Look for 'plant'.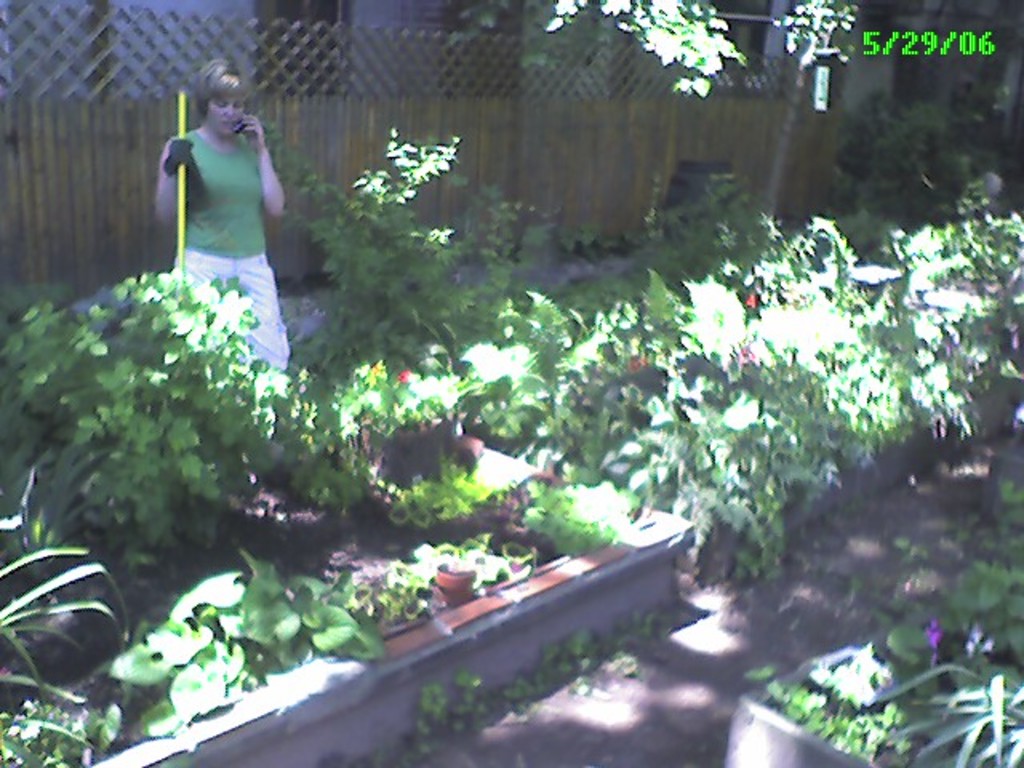
Found: [left=874, top=658, right=1022, bottom=766].
